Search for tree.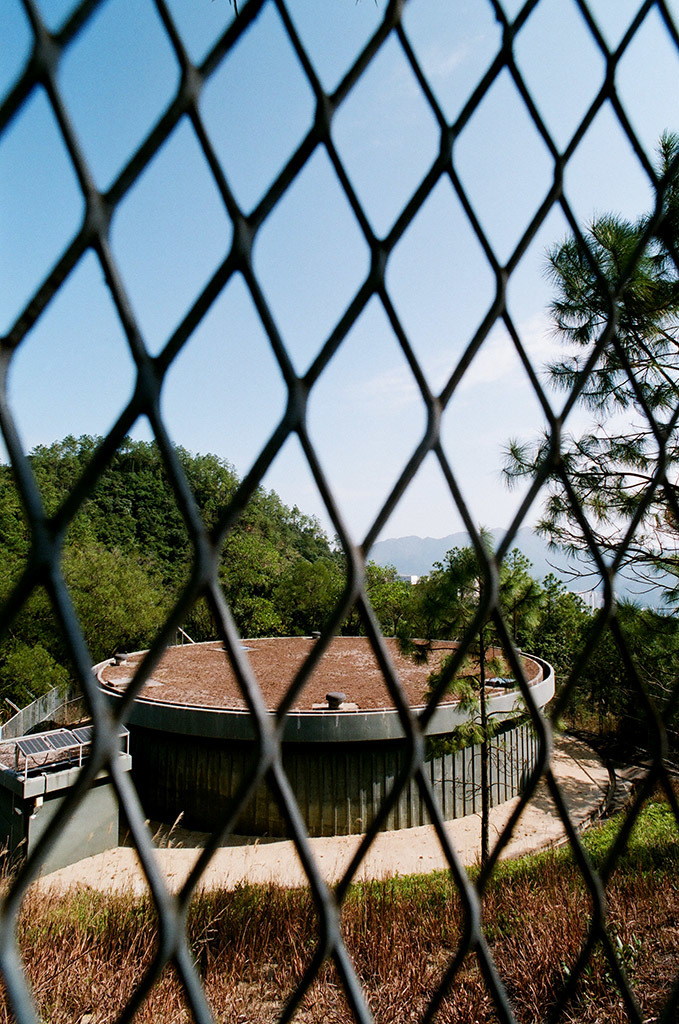
Found at detection(507, 134, 678, 780).
